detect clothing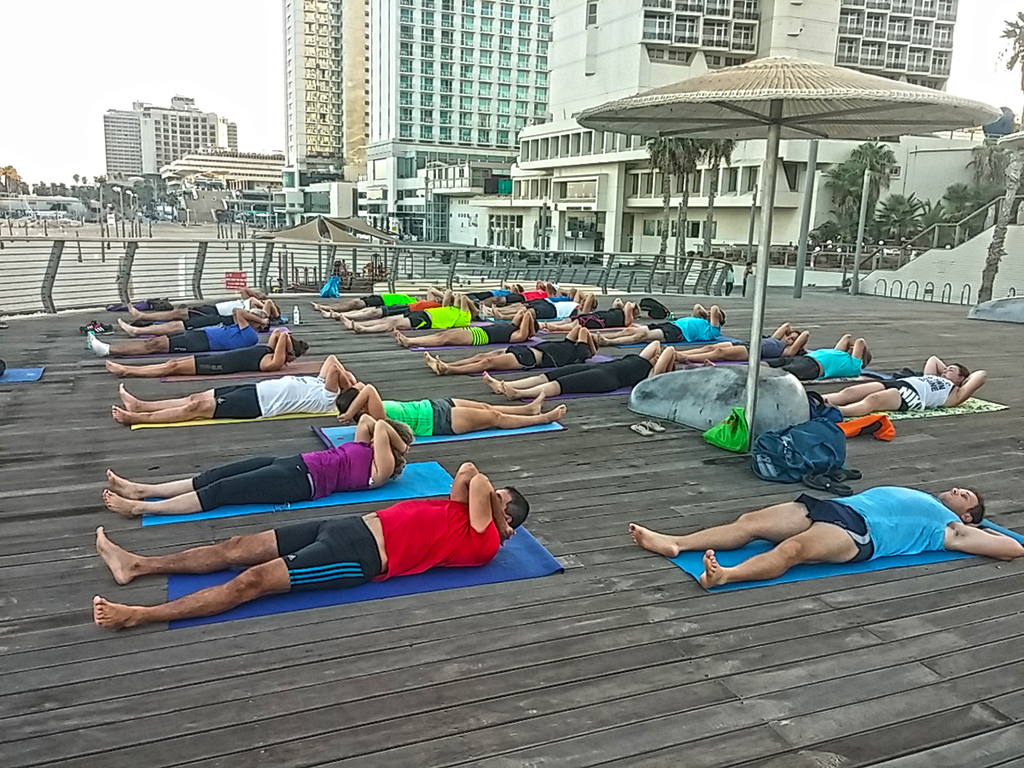
detection(412, 301, 464, 324)
